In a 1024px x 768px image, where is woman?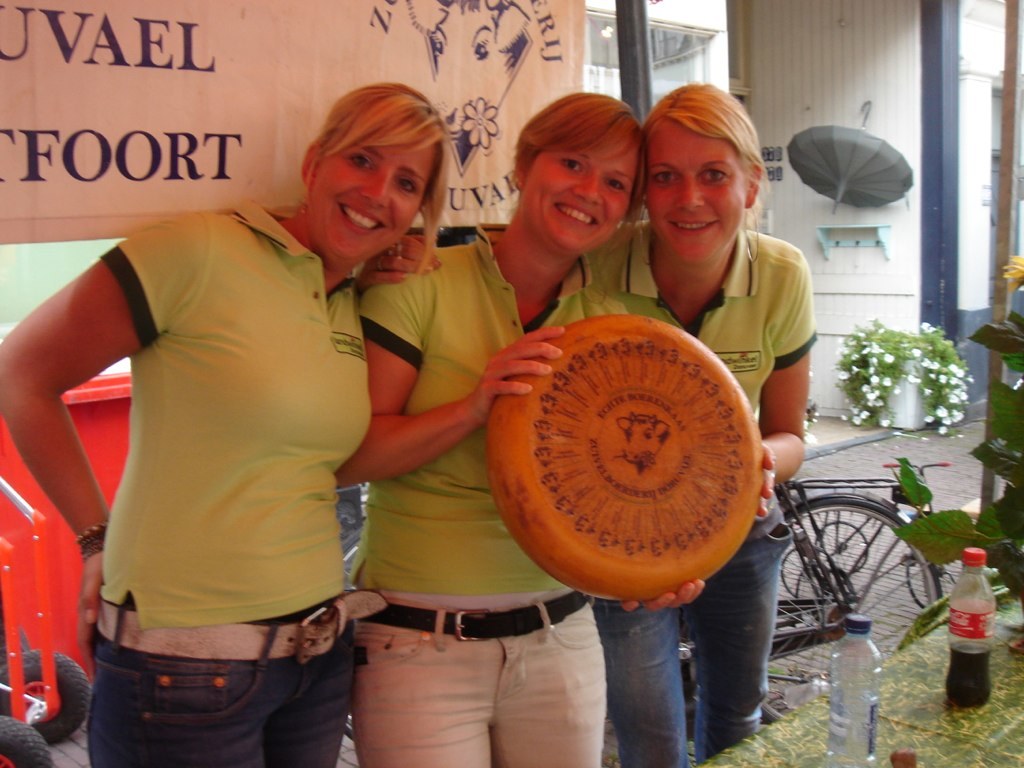
pyautogui.locateOnScreen(355, 80, 817, 766).
